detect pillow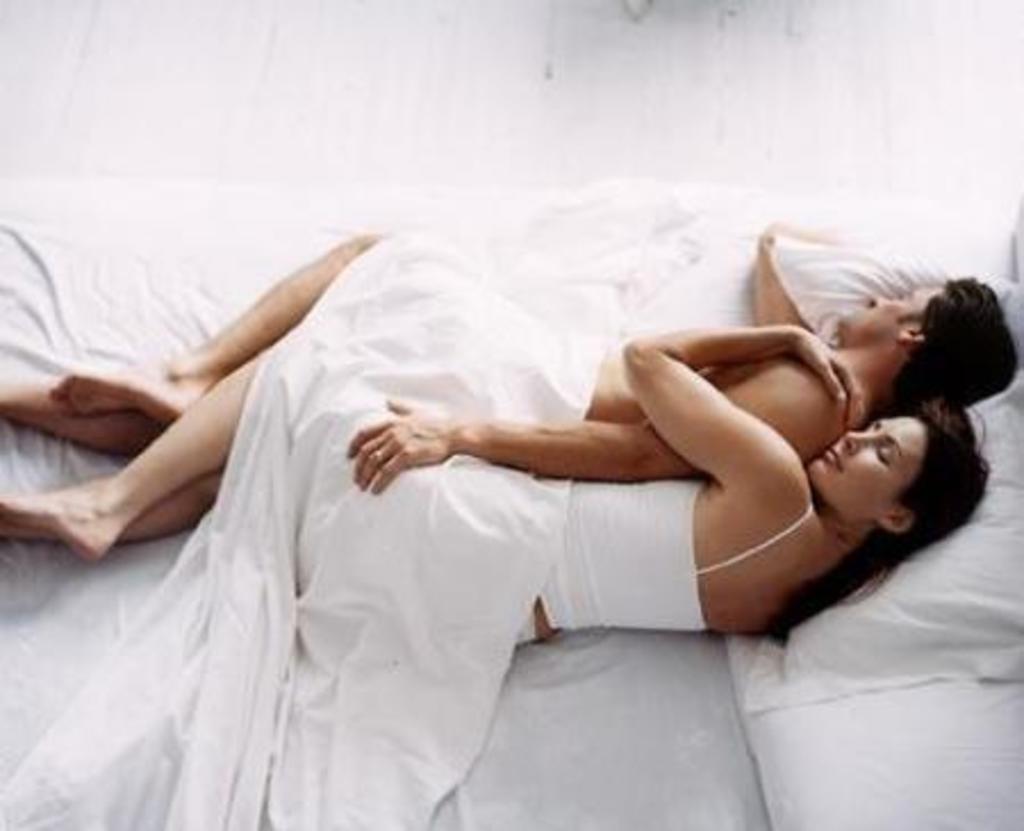
(740, 244, 1022, 715)
